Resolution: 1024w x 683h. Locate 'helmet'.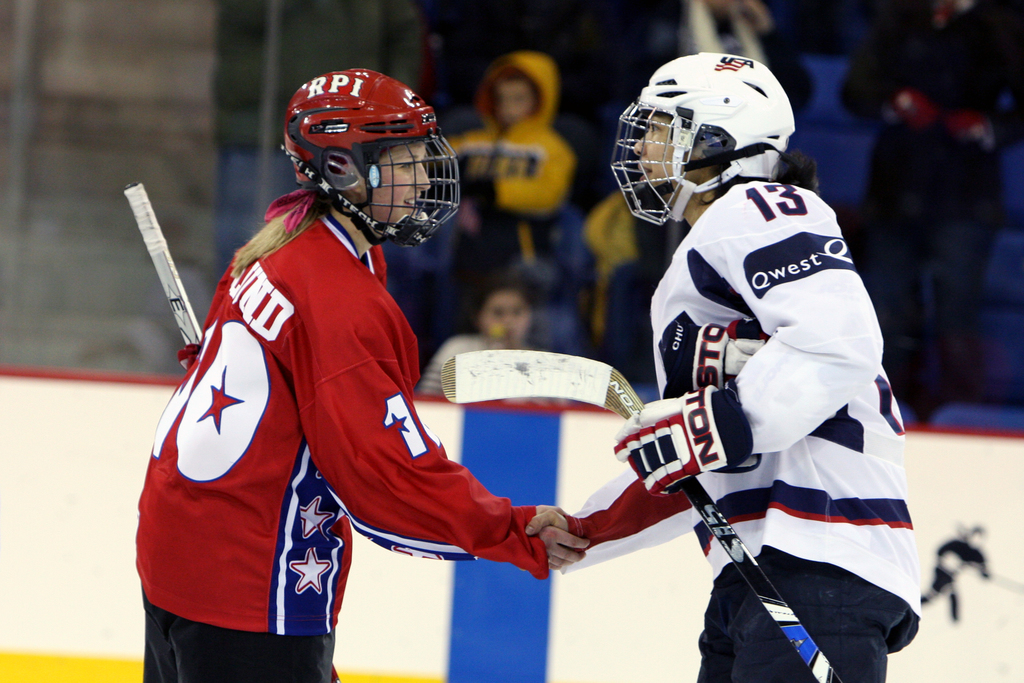
BBox(613, 62, 801, 234).
